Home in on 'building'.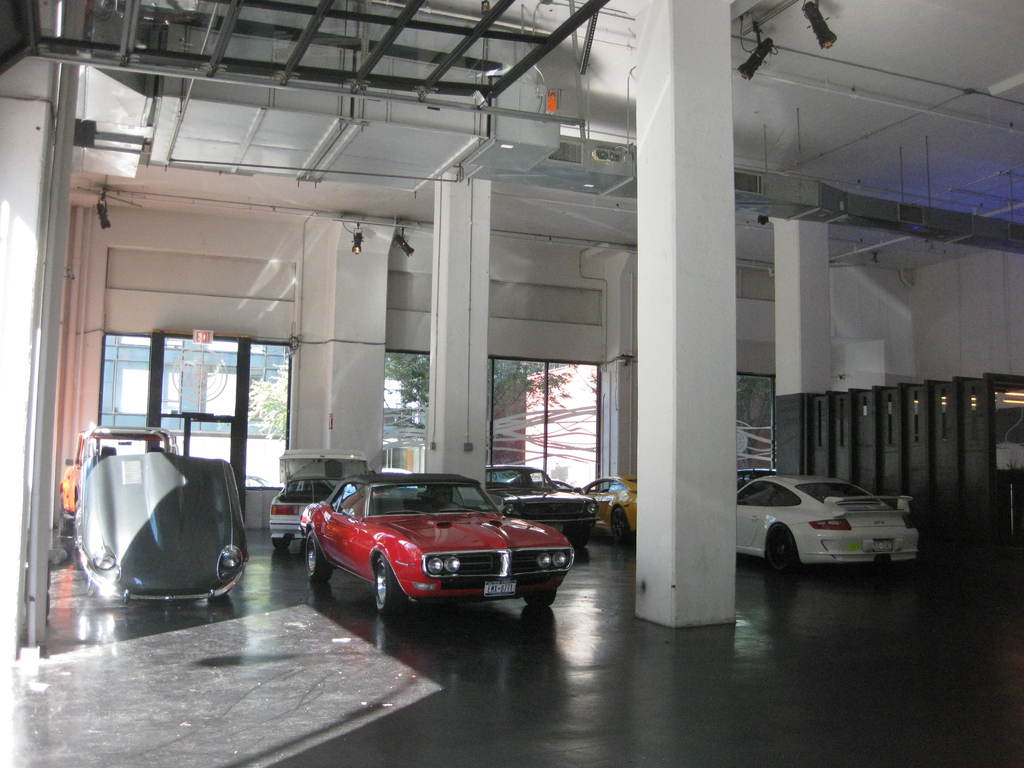
Homed in at (x1=0, y1=0, x2=1023, y2=767).
